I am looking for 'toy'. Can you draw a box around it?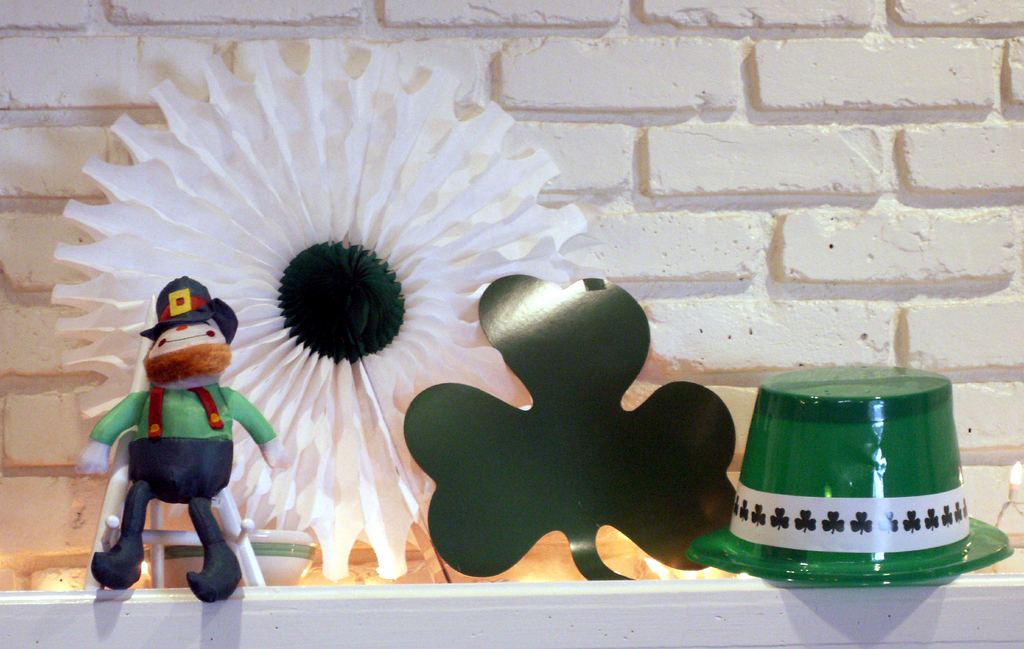
Sure, the bounding box is bbox(400, 272, 741, 586).
